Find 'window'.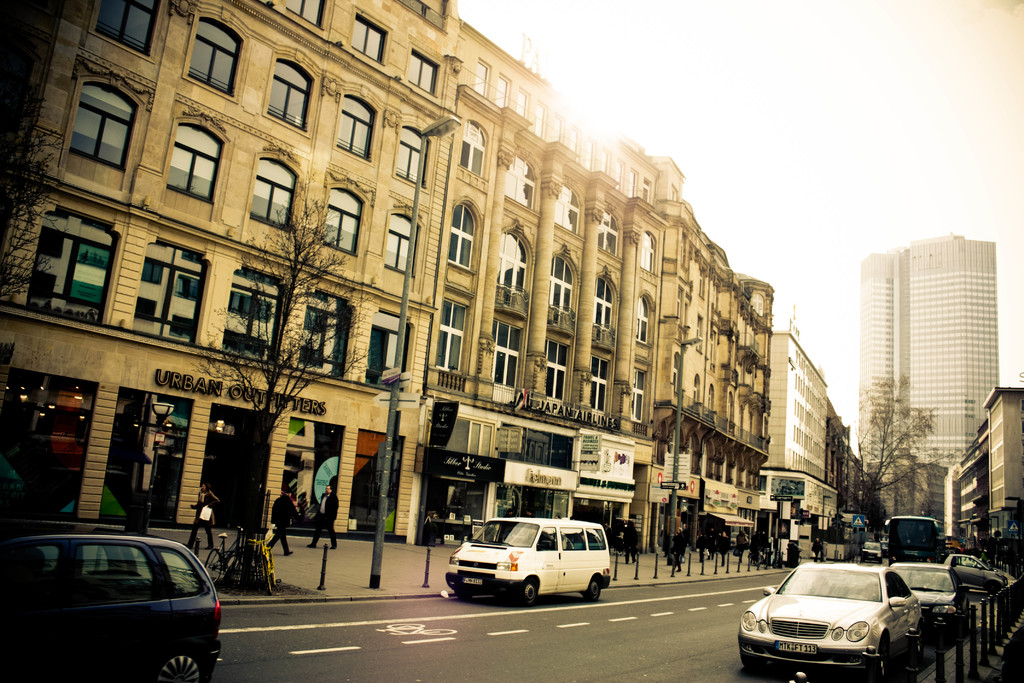
(left=339, top=94, right=375, bottom=162).
